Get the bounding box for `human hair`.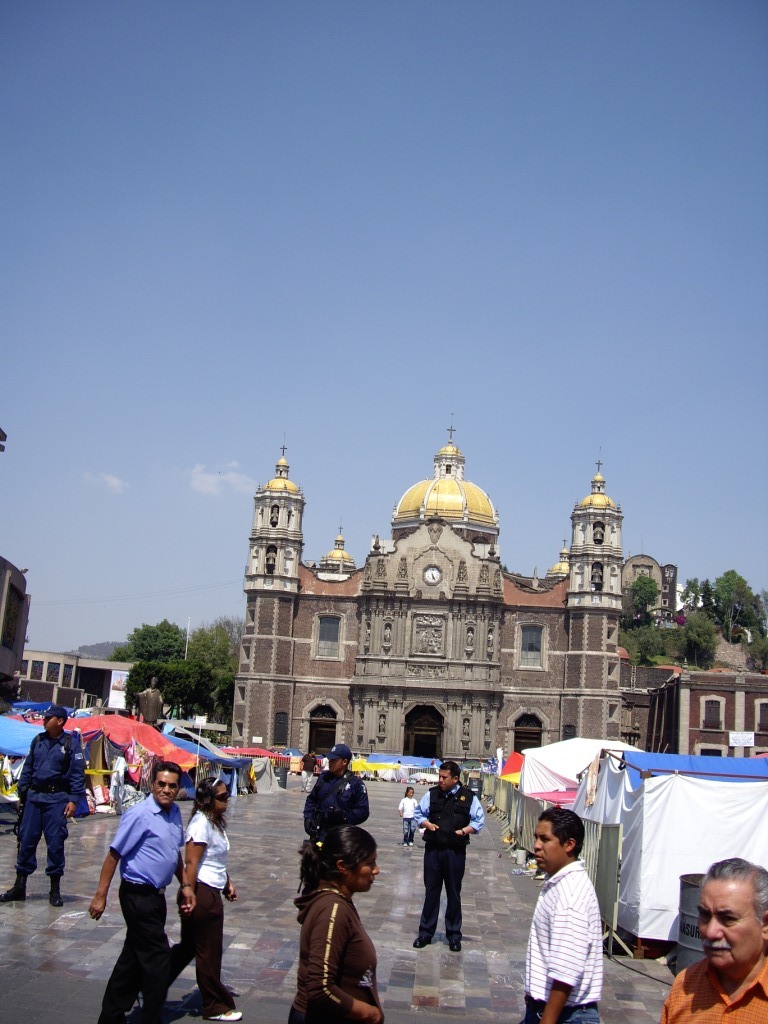
[698, 856, 767, 927].
